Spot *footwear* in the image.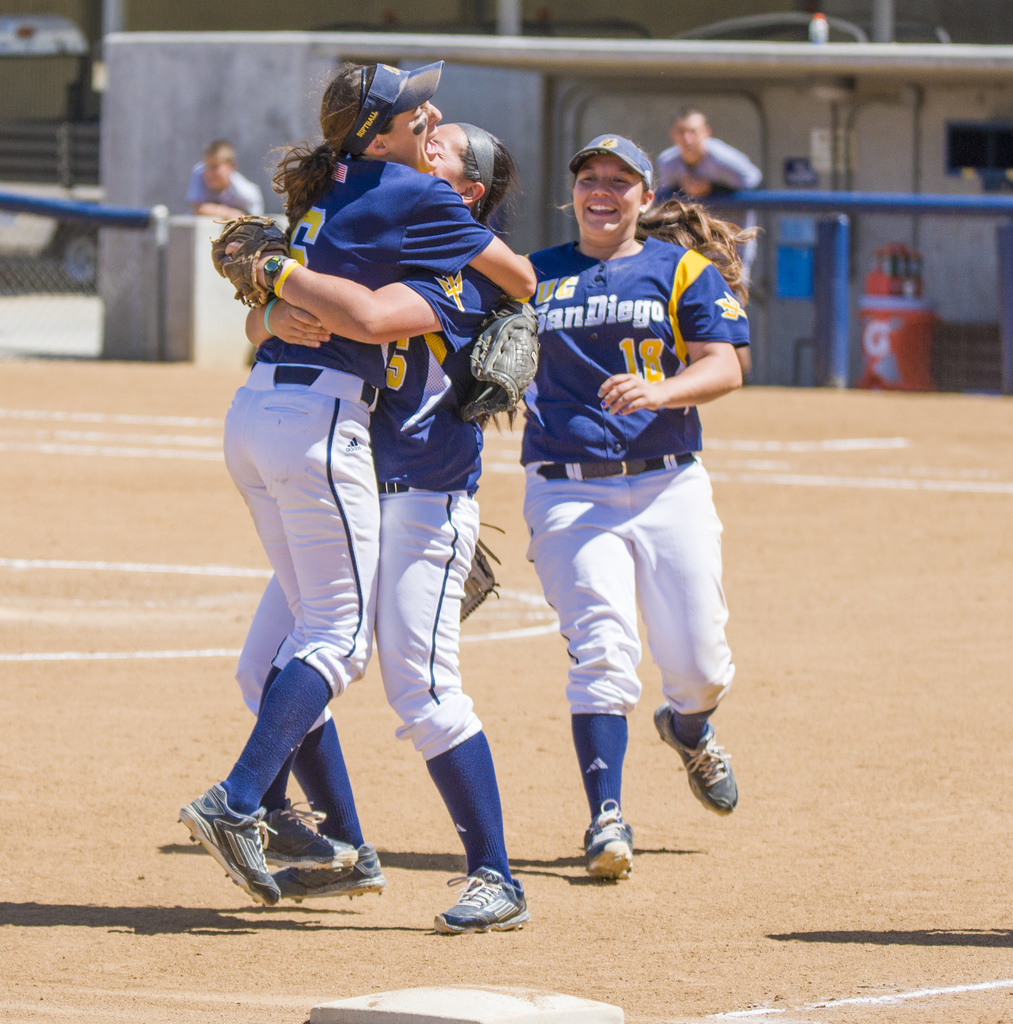
*footwear* found at l=260, t=799, r=359, b=874.
